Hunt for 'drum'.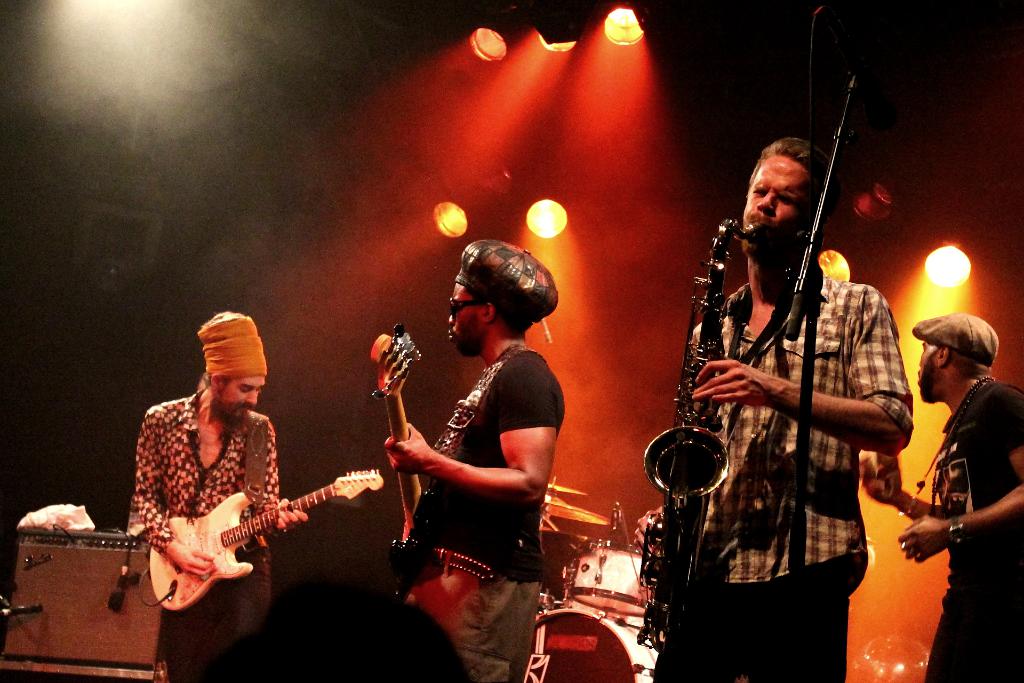
Hunted down at Rect(570, 601, 653, 630).
